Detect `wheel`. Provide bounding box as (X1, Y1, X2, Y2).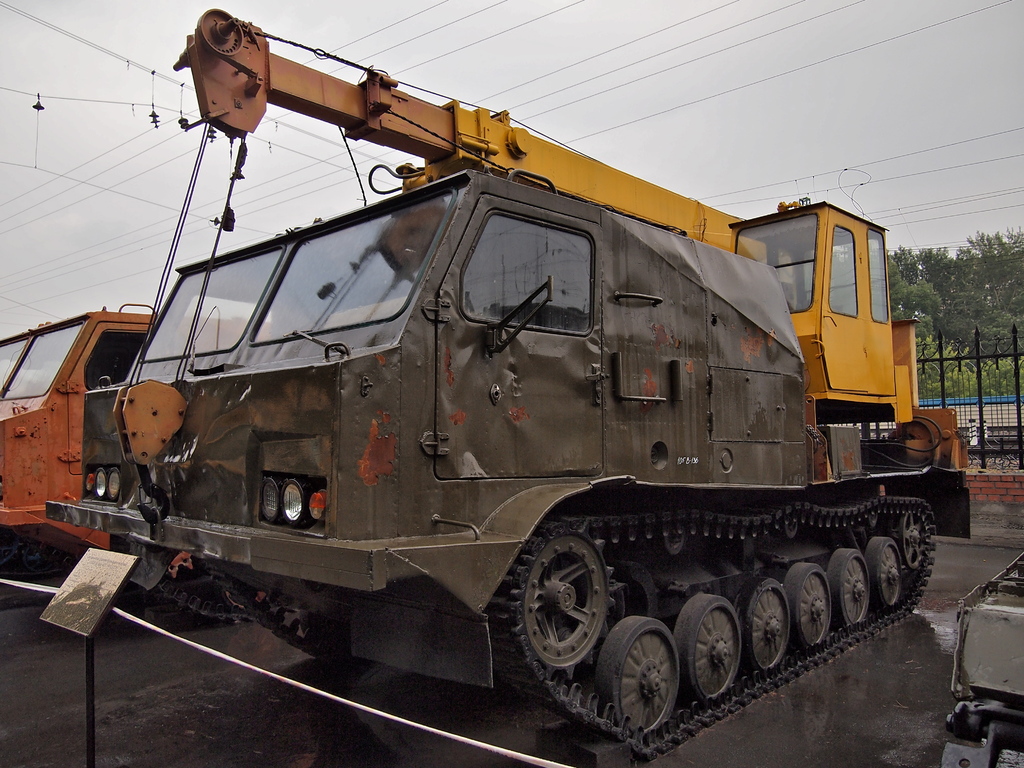
(863, 511, 877, 527).
